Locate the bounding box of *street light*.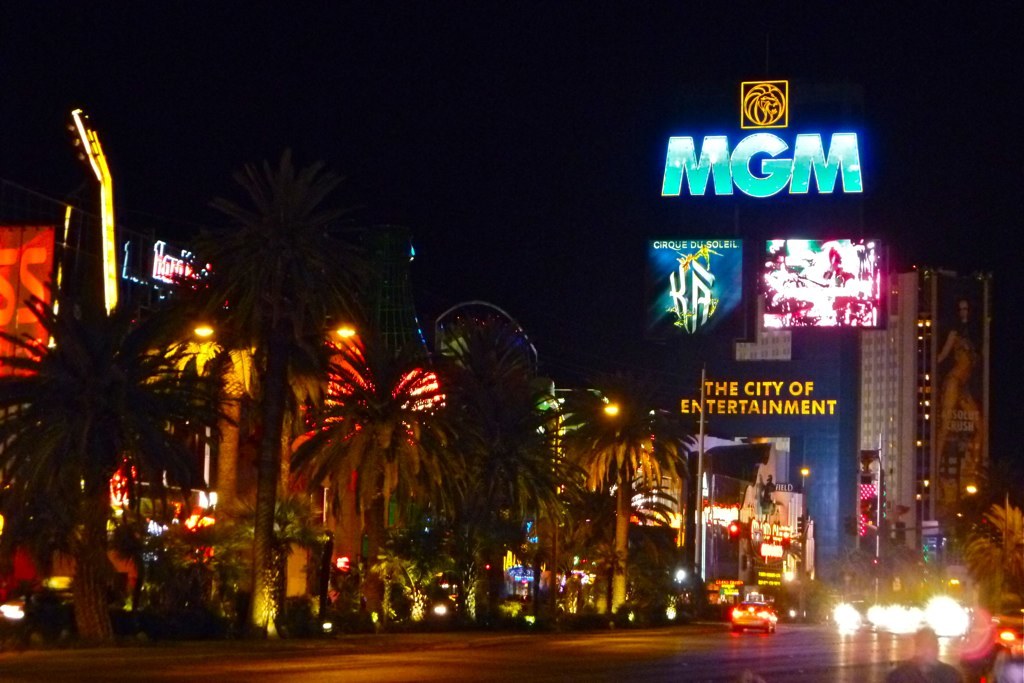
Bounding box: region(545, 376, 626, 622).
